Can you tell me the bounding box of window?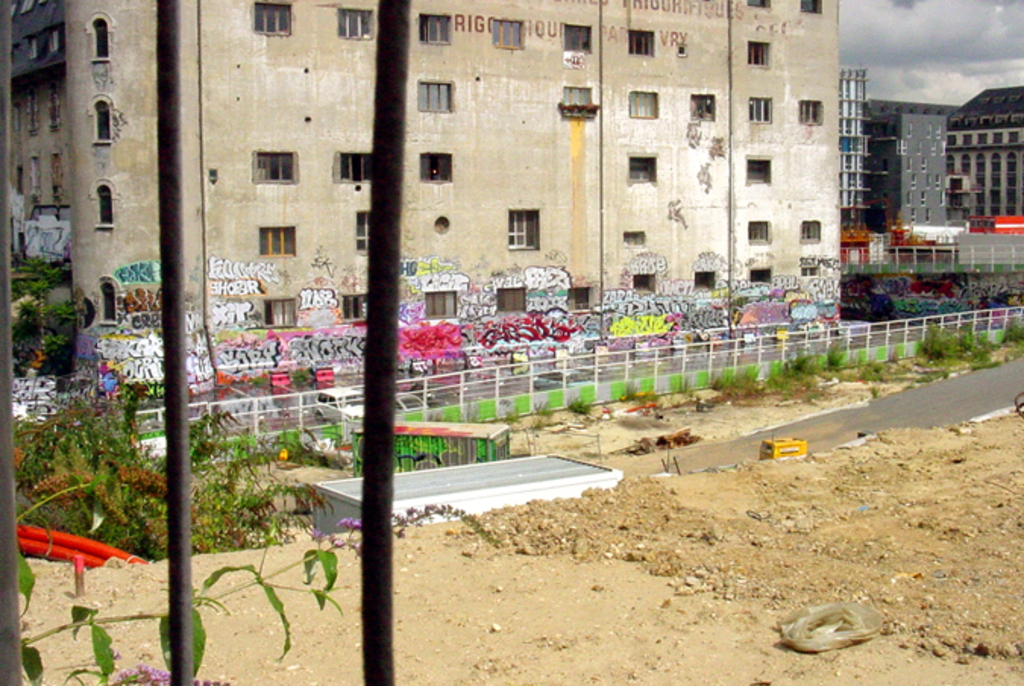
crop(338, 150, 372, 182).
